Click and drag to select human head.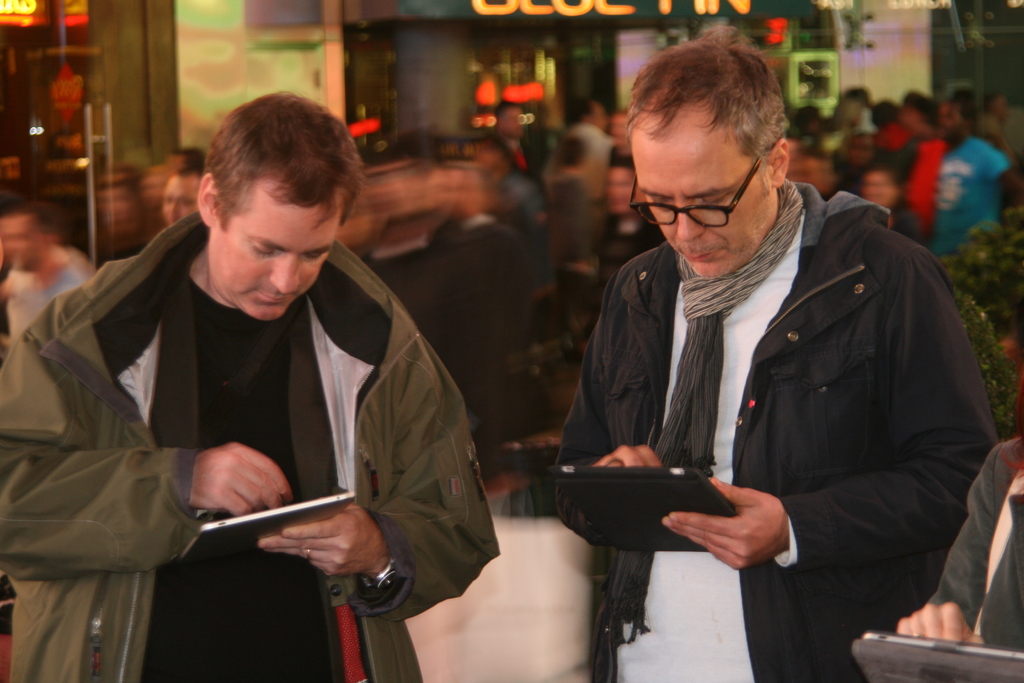
Selection: box=[0, 211, 52, 268].
